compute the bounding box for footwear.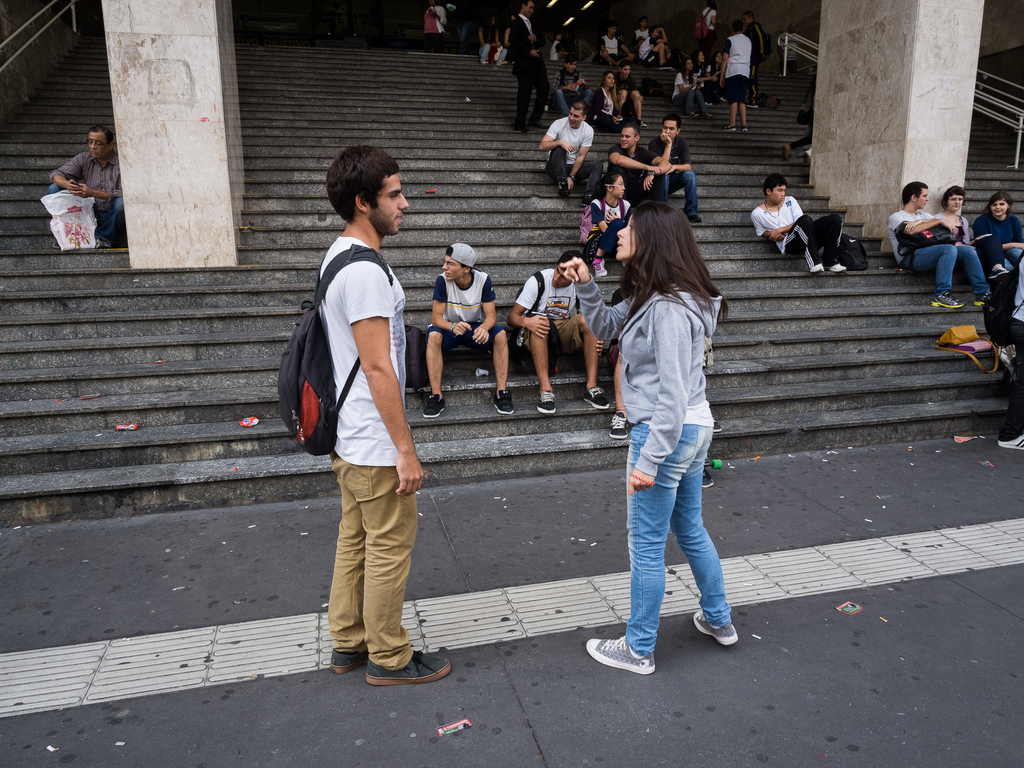
[x1=741, y1=127, x2=745, y2=132].
